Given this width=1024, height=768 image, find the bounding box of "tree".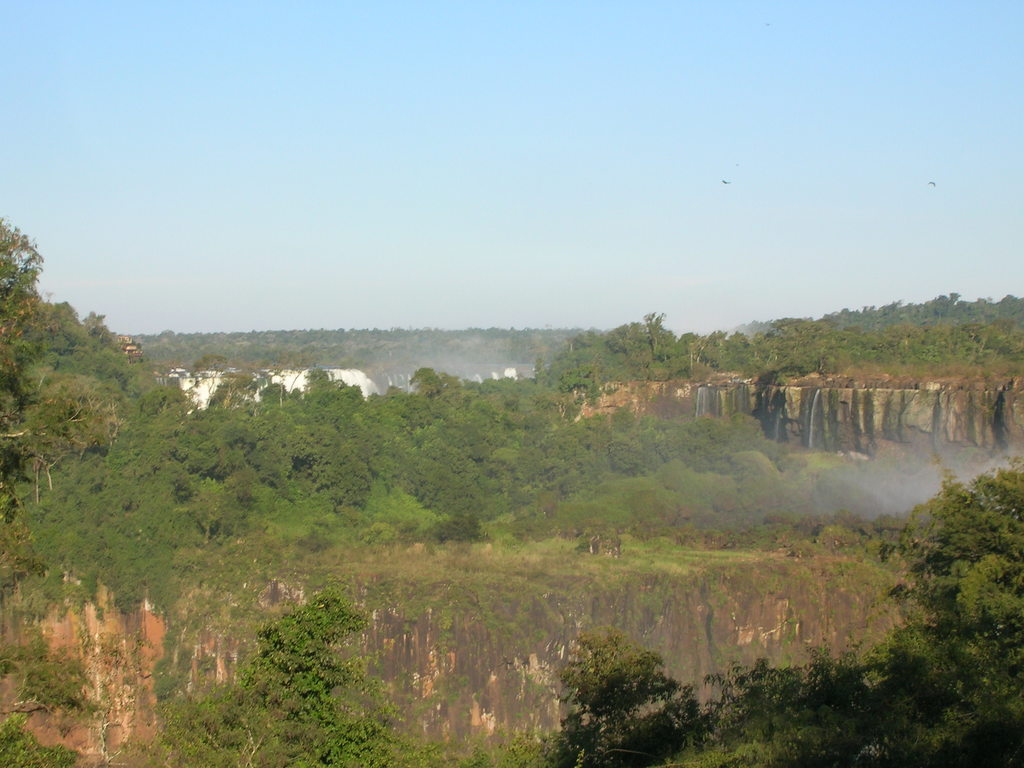
920 289 961 324.
